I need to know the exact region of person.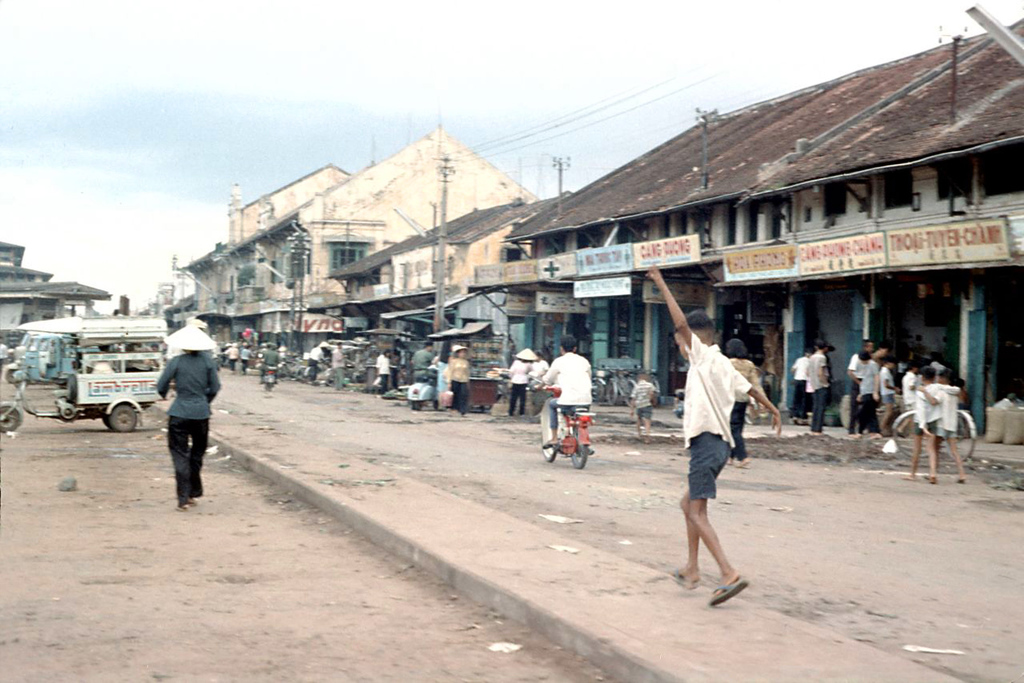
Region: l=501, t=344, r=533, b=422.
